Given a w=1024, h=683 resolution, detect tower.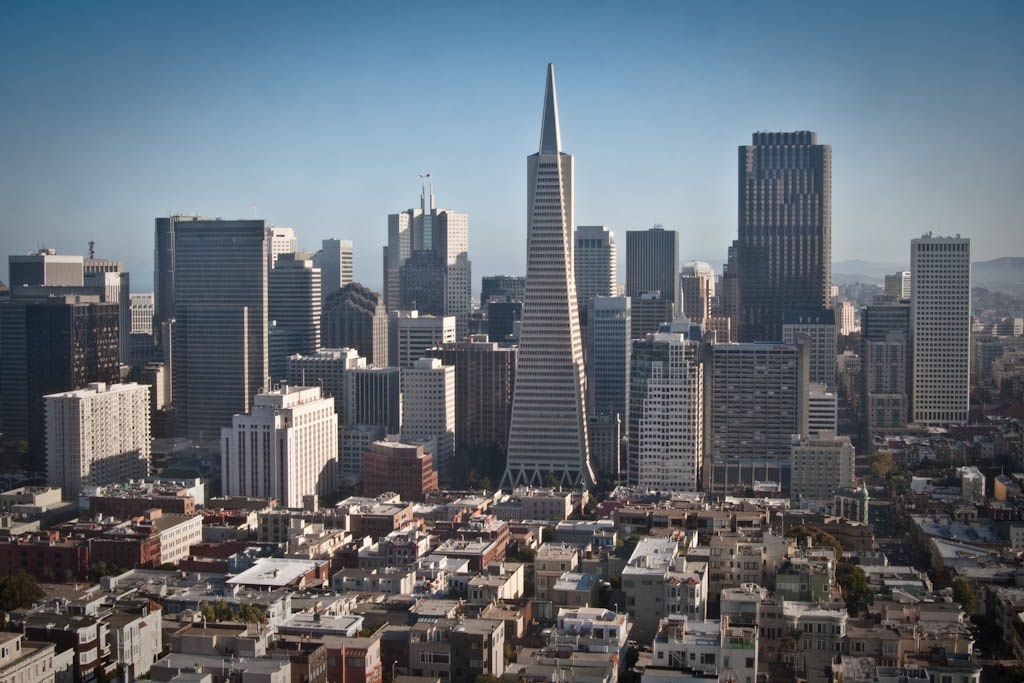
(0, 240, 127, 481).
